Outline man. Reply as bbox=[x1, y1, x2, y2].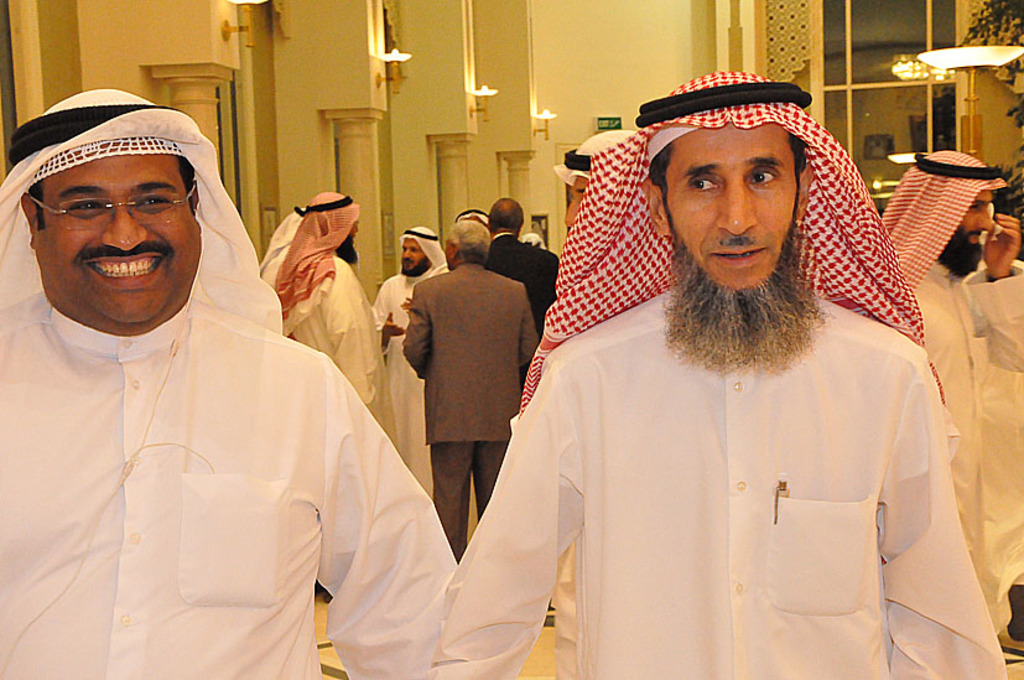
bbox=[482, 192, 561, 381].
